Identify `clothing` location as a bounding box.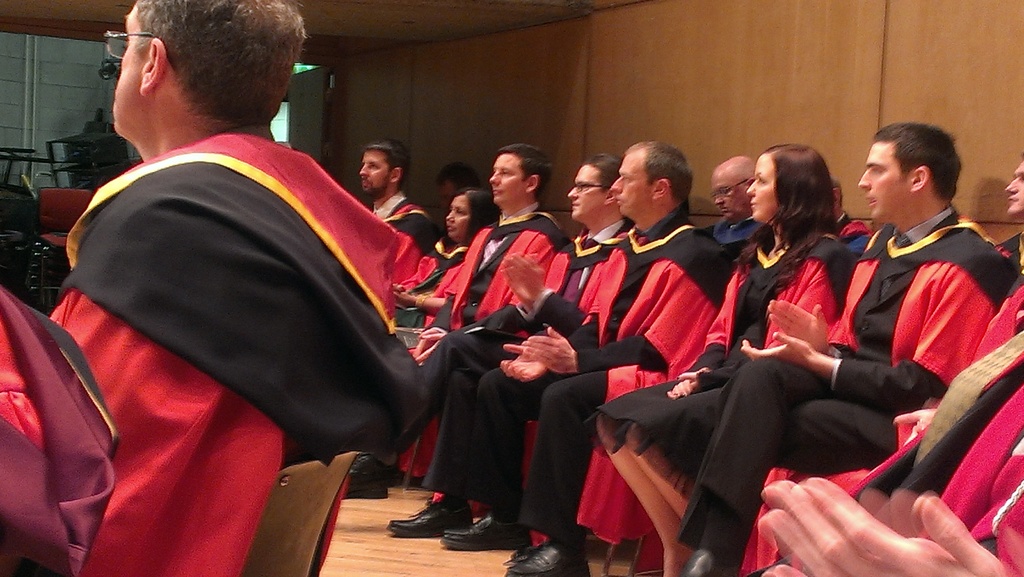
(x1=365, y1=195, x2=431, y2=295).
